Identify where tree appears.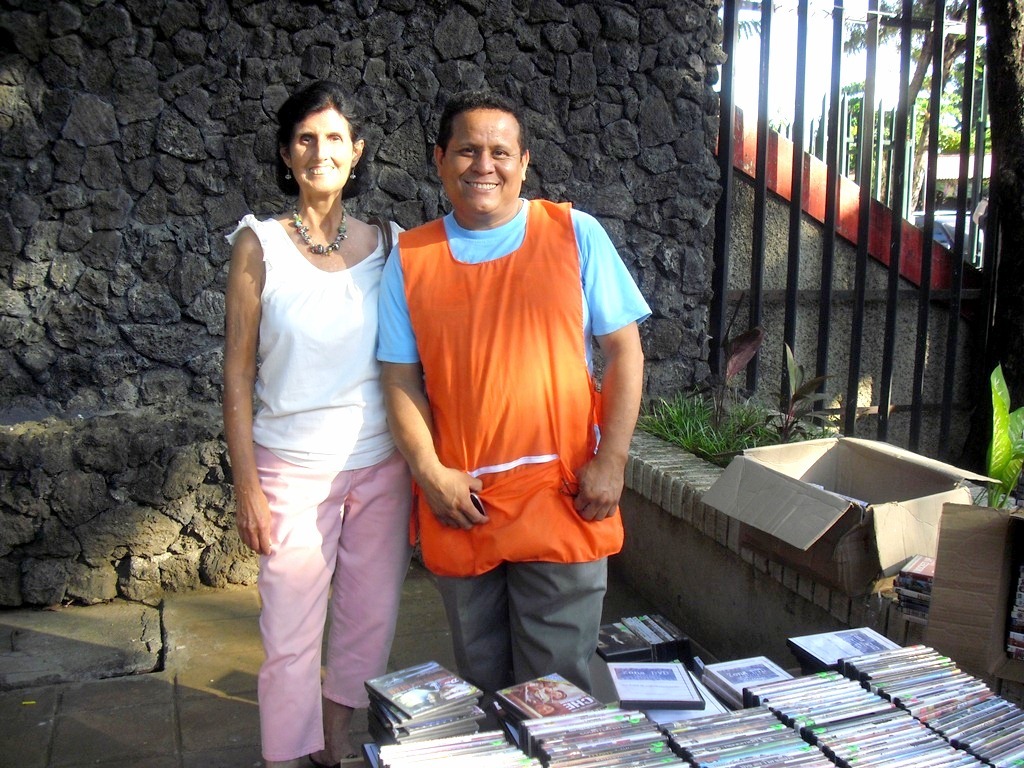
Appears at l=979, t=0, r=1023, b=416.
